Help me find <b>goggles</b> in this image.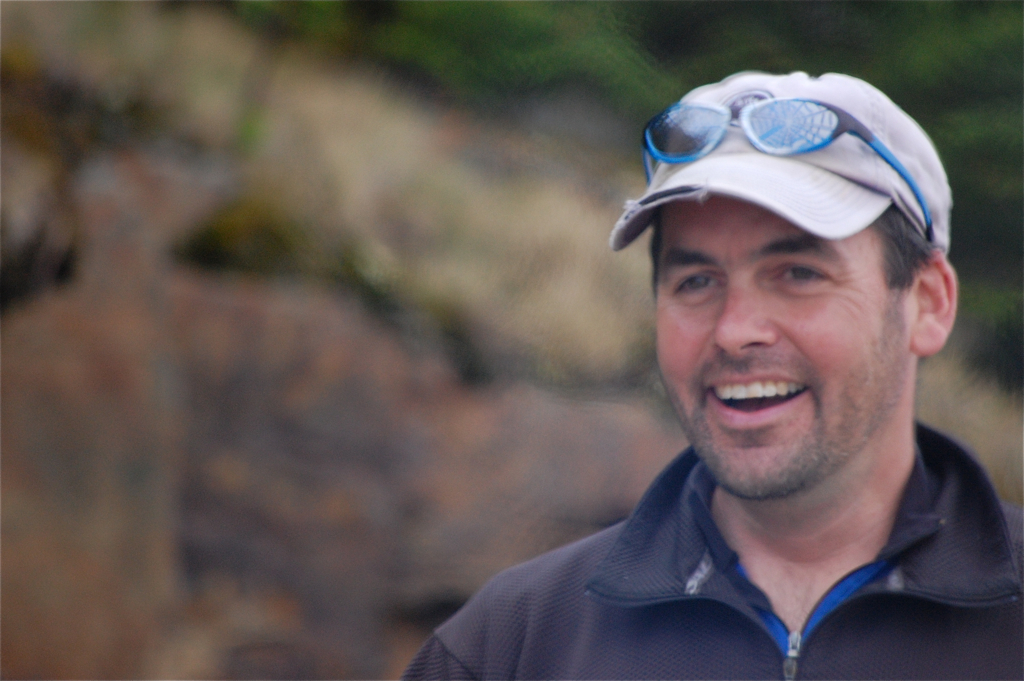
Found it: BBox(642, 97, 936, 245).
